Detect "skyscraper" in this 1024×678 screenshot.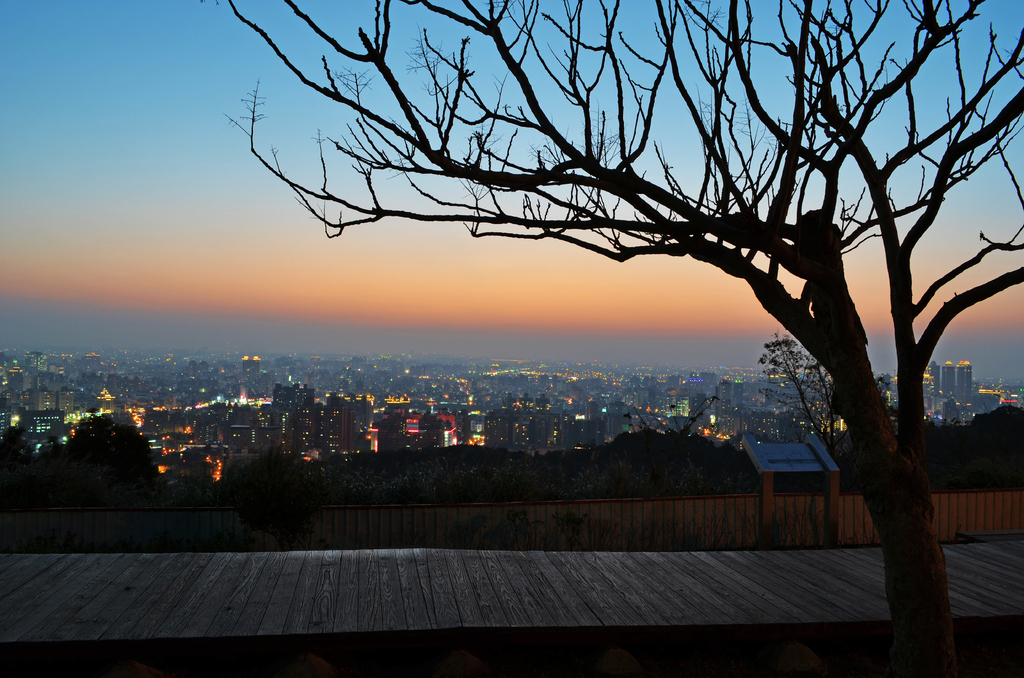
Detection: <region>961, 361, 973, 396</region>.
